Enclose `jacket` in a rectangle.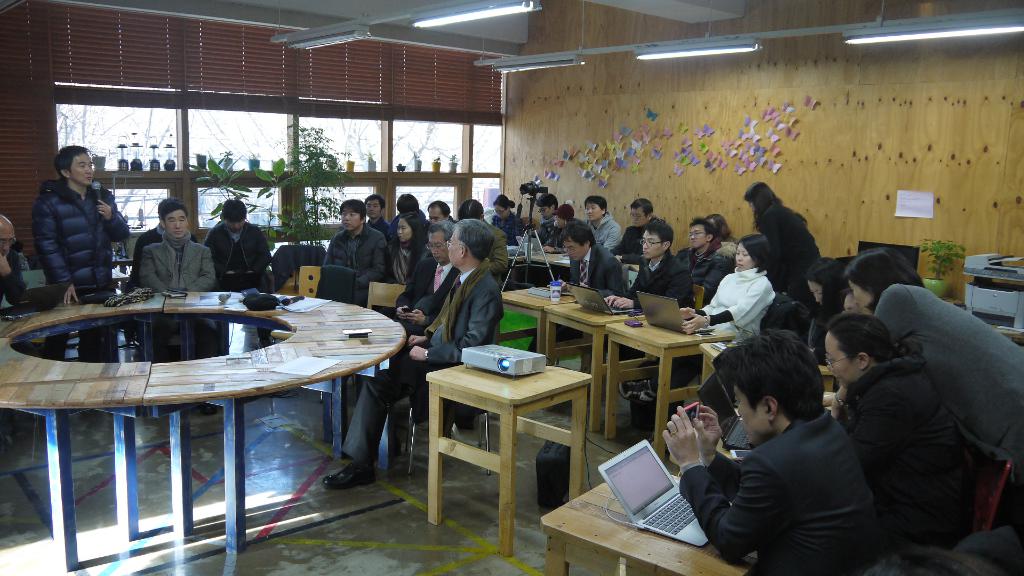
rect(700, 266, 777, 348).
